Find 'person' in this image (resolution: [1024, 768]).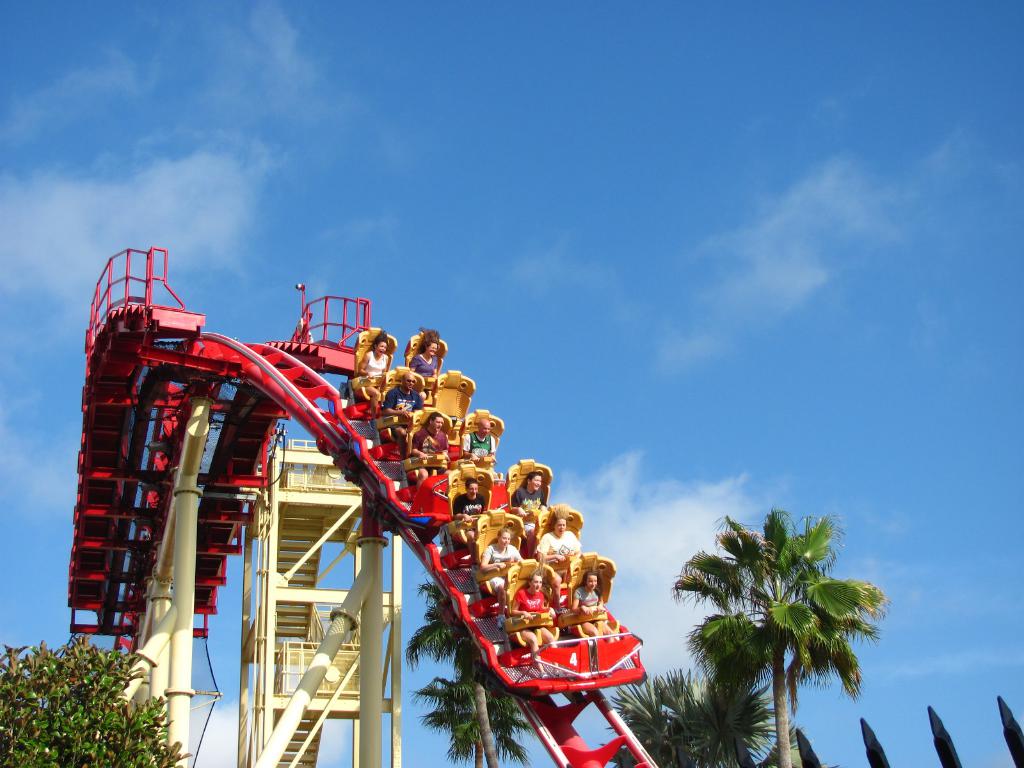
l=453, t=476, r=487, b=531.
